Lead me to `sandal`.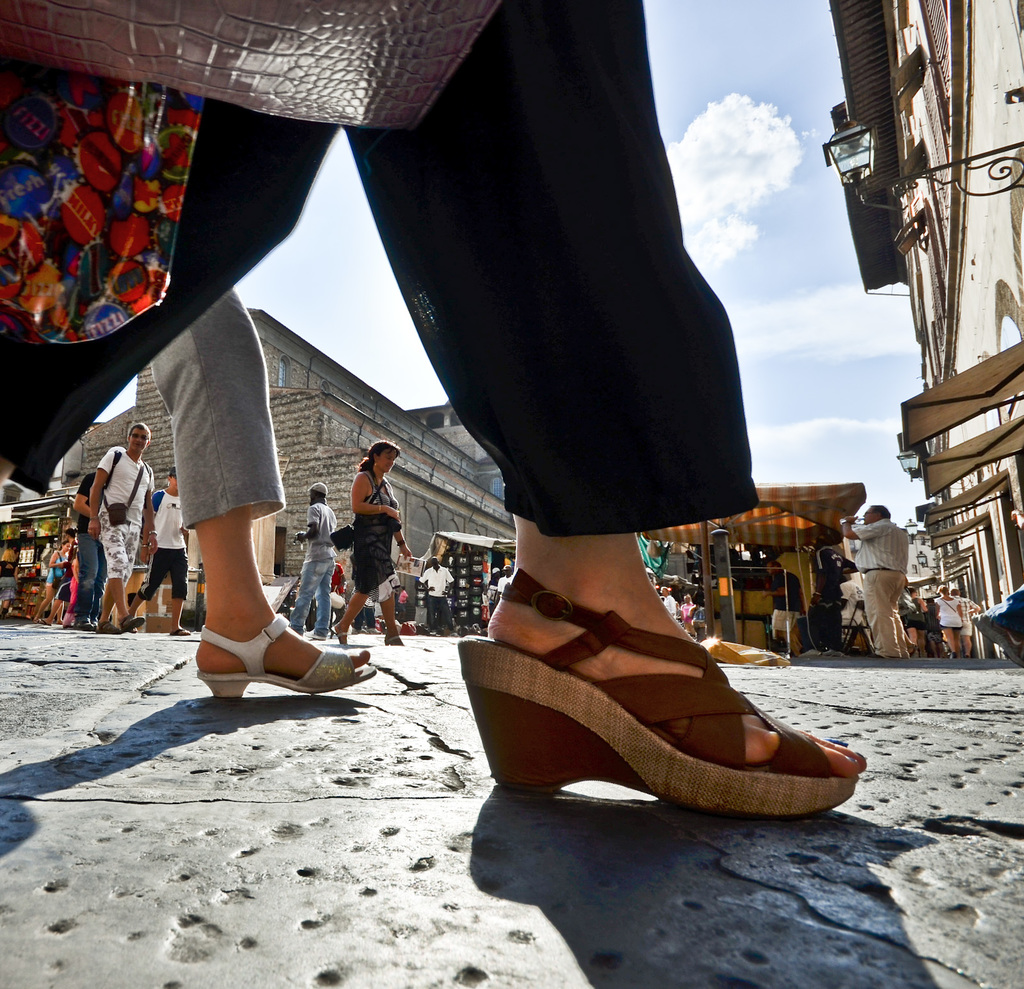
Lead to rect(191, 611, 378, 698).
